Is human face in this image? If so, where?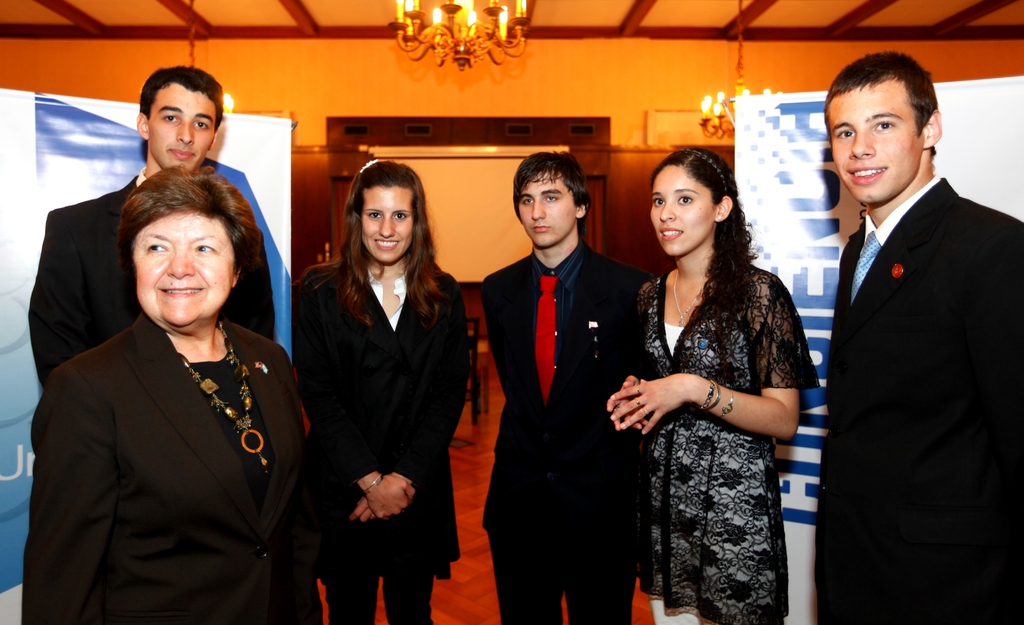
Yes, at rect(362, 183, 412, 262).
